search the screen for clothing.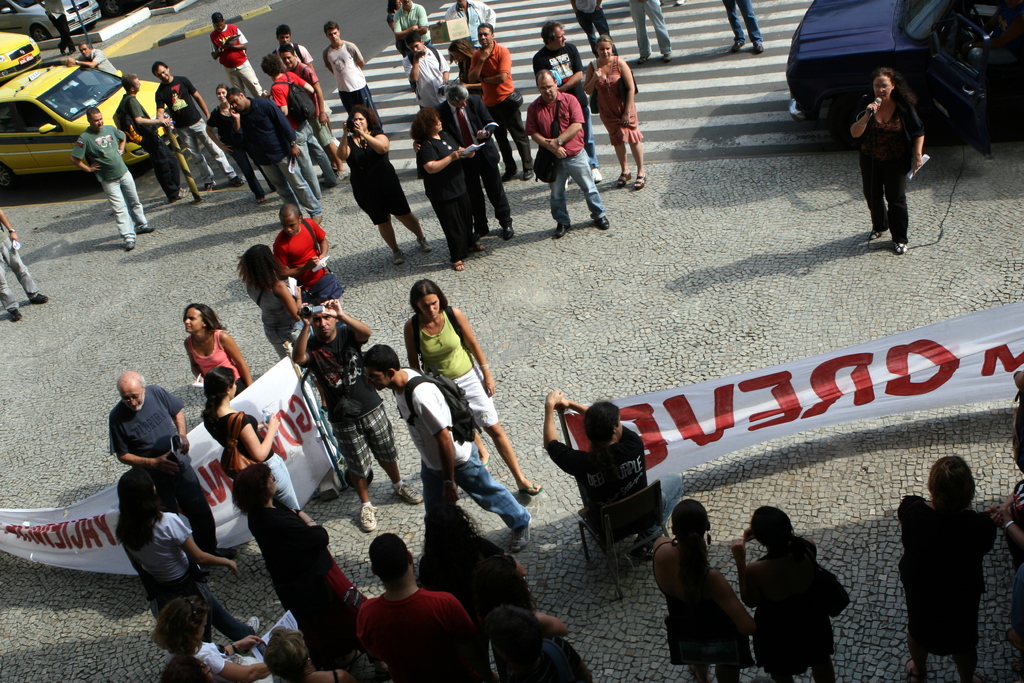
Found at box=[572, 0, 619, 56].
